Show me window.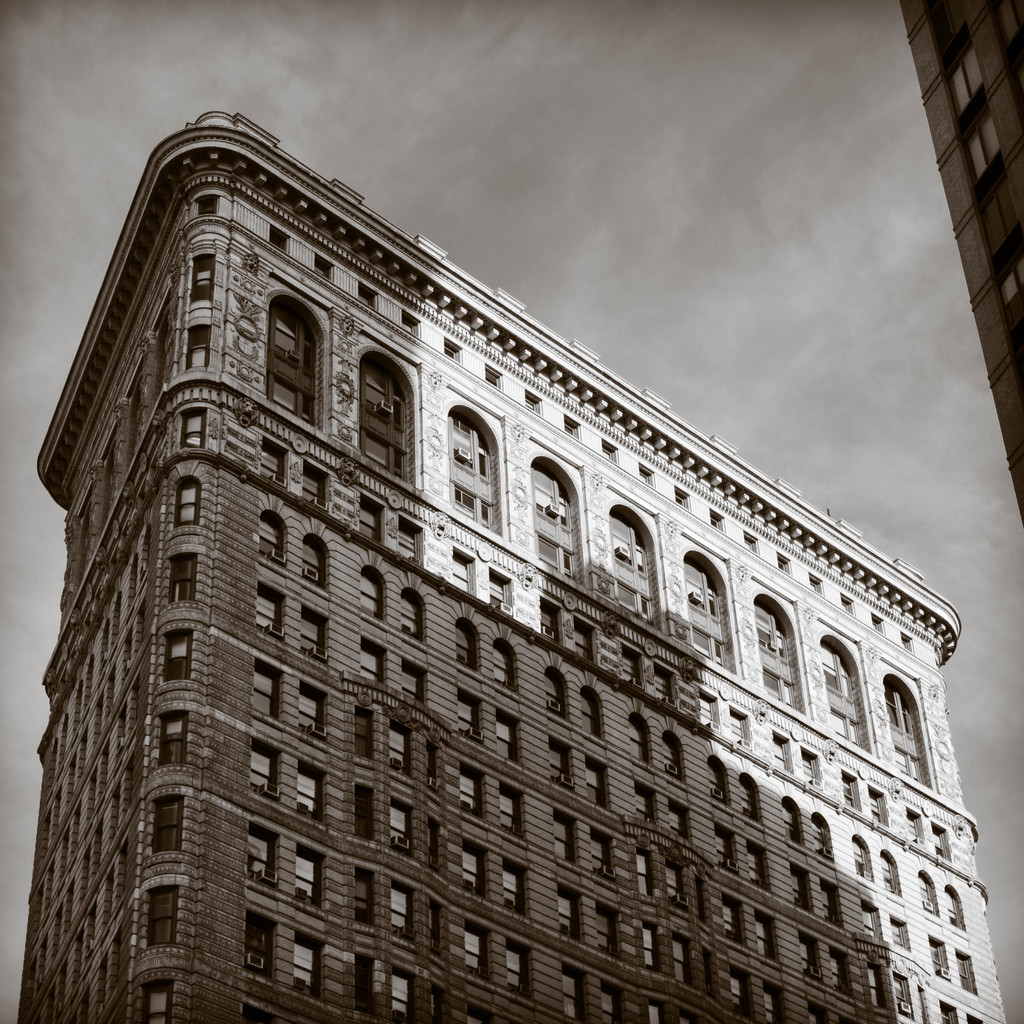
window is here: <box>745,846,778,893</box>.
